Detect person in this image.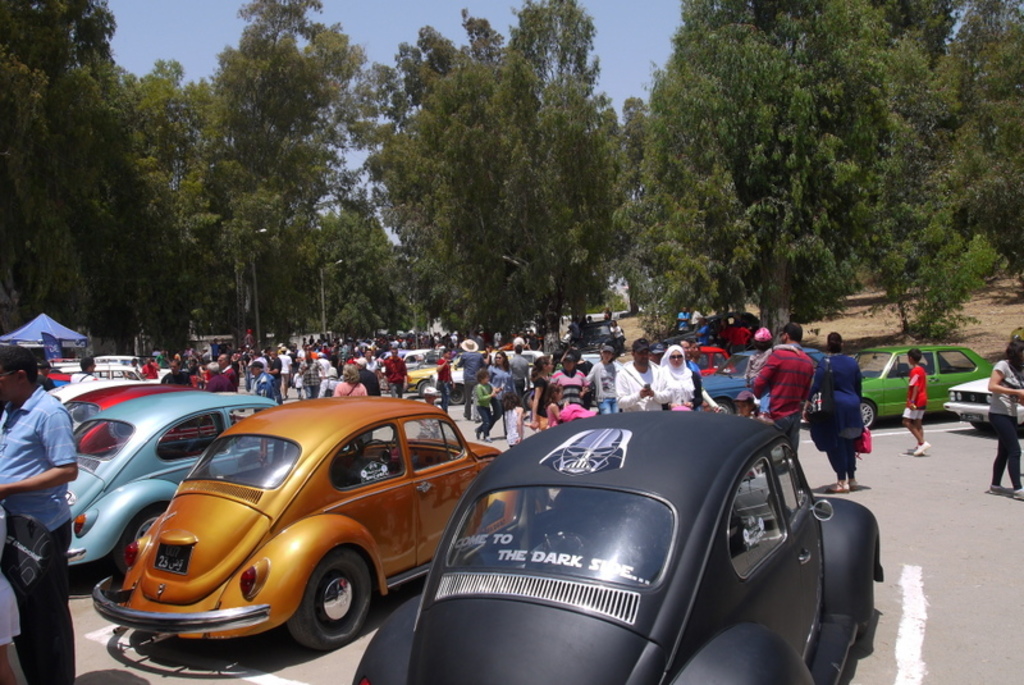
Detection: x1=444 y1=353 x2=449 y2=403.
